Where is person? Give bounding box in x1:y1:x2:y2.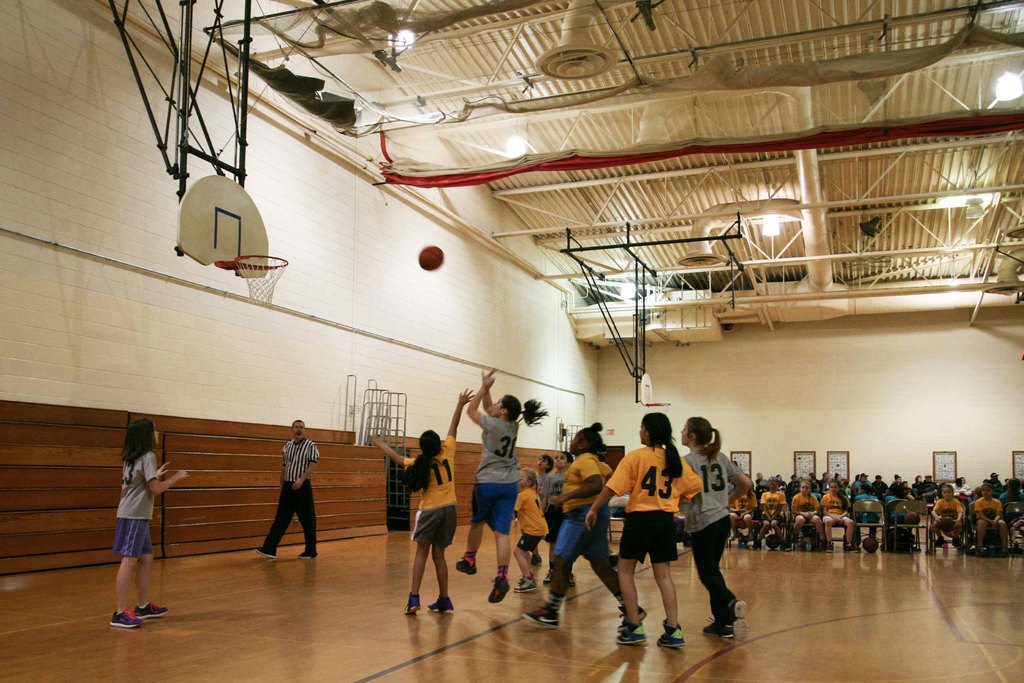
819:486:847:549.
